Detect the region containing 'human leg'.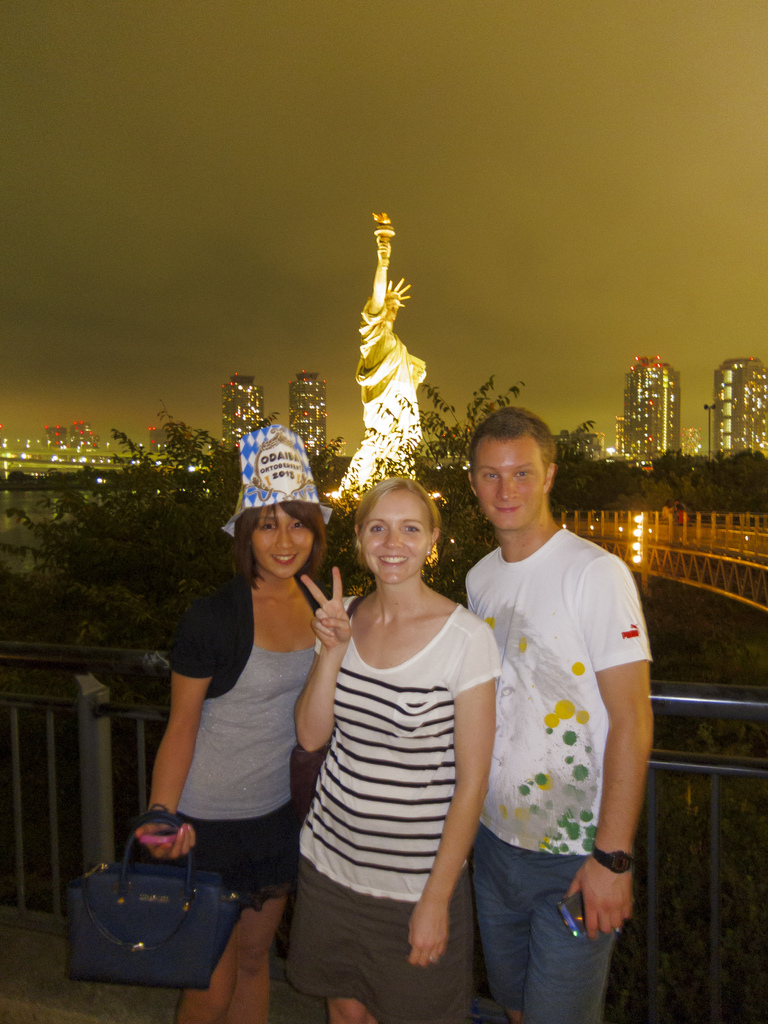
box(231, 889, 289, 1022).
